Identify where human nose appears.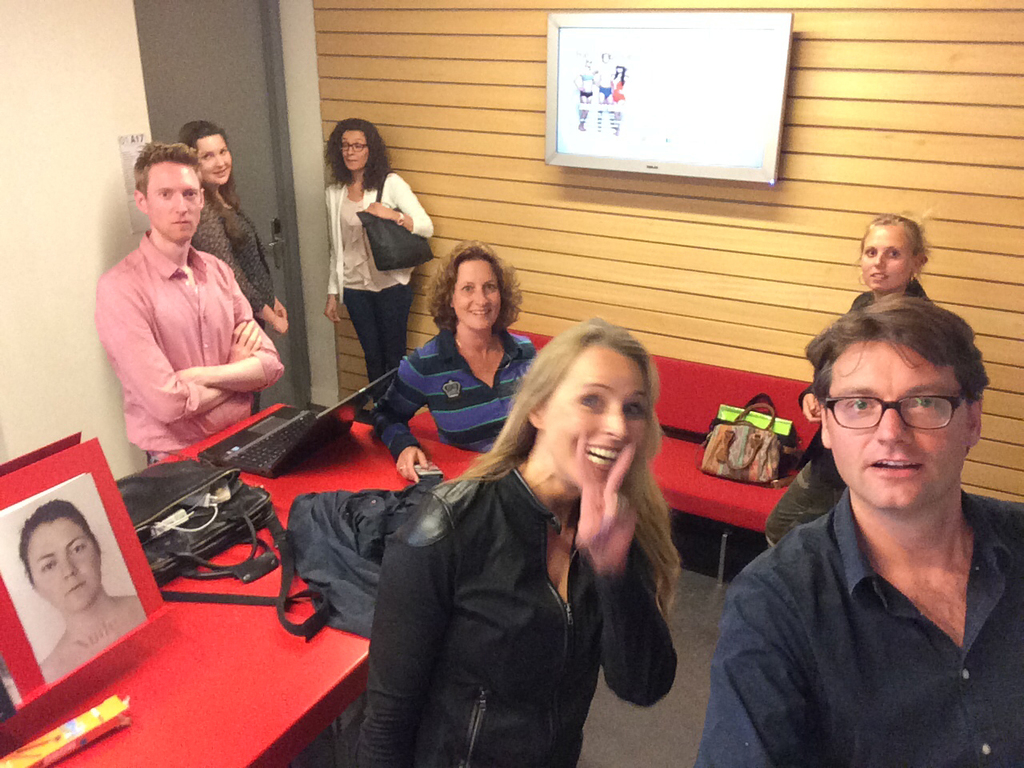
Appears at box(213, 155, 223, 165).
